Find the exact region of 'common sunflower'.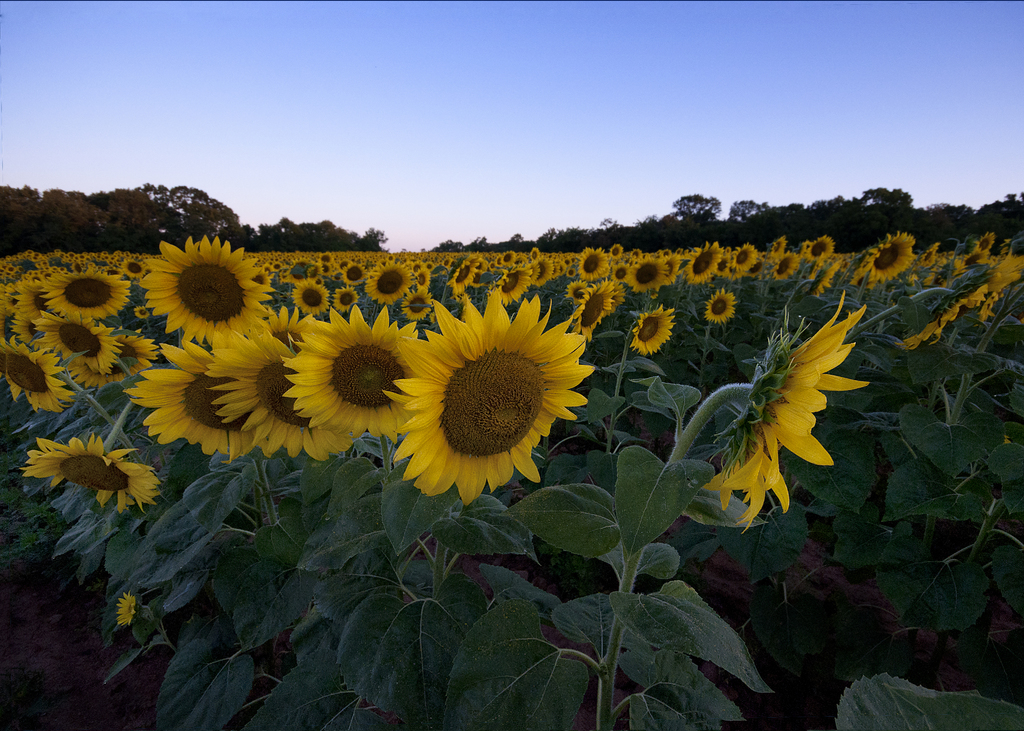
Exact region: [x1=371, y1=258, x2=414, y2=308].
